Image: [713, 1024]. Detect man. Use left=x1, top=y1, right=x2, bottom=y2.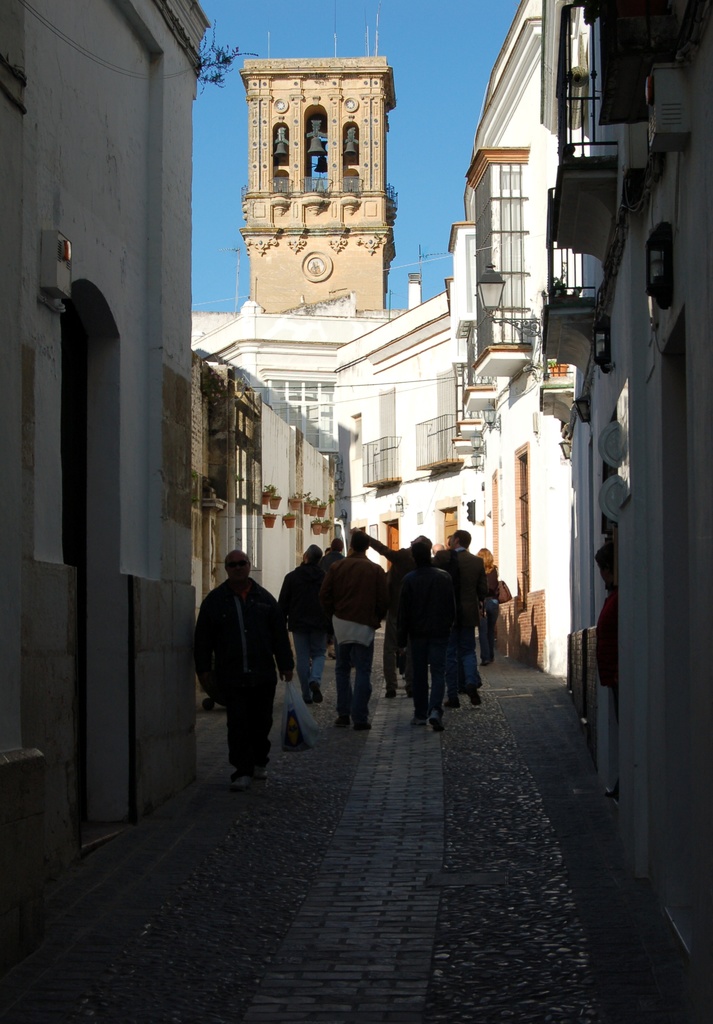
left=194, top=551, right=299, bottom=787.
